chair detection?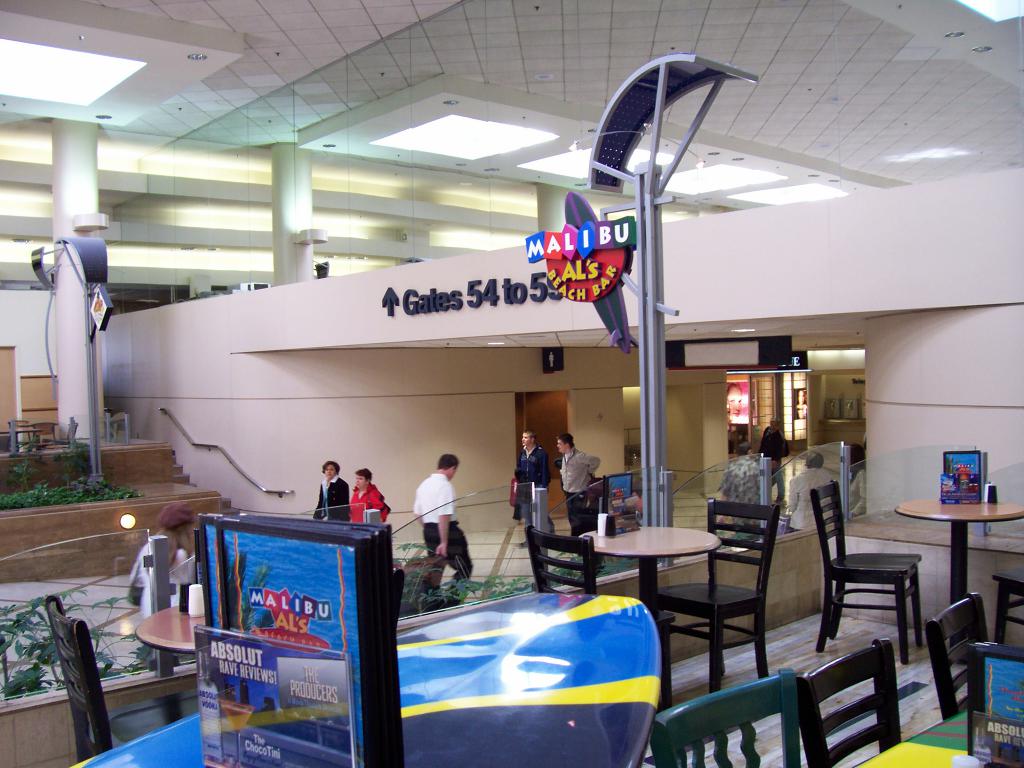
<bbox>799, 637, 906, 767</bbox>
